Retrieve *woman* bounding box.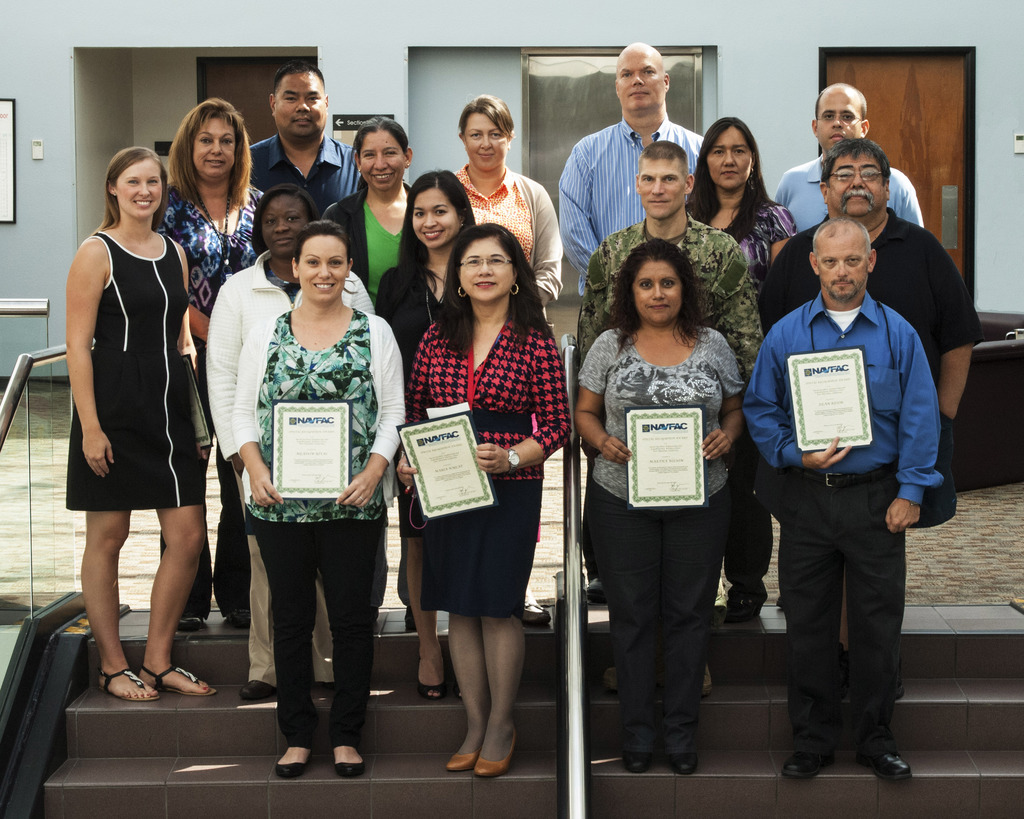
Bounding box: select_region(684, 116, 796, 622).
